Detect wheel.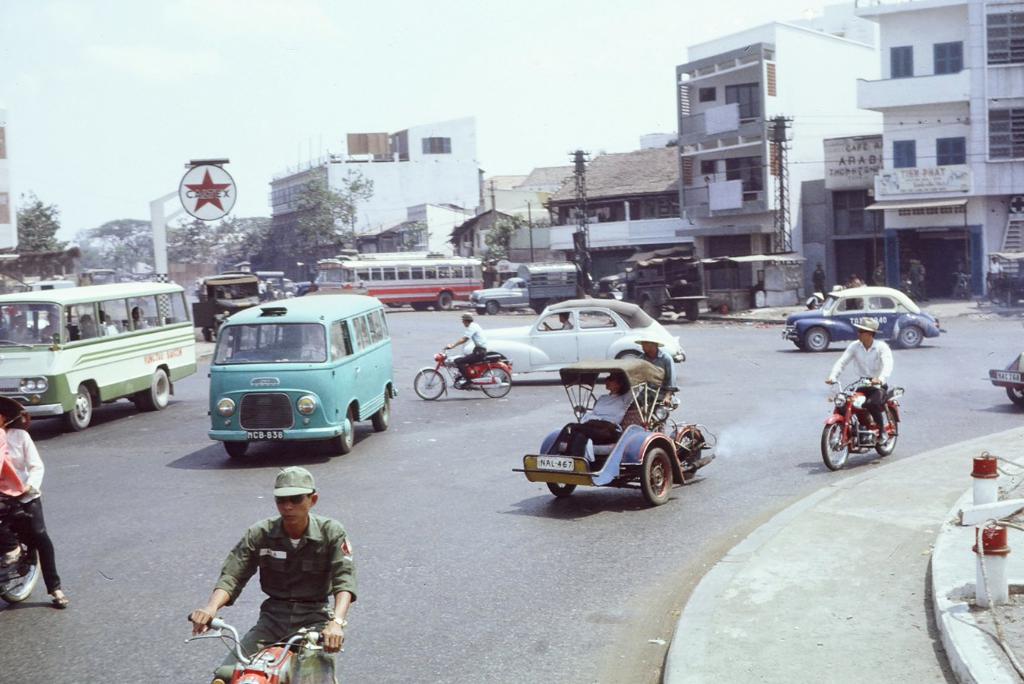
Detected at crop(0, 537, 38, 600).
